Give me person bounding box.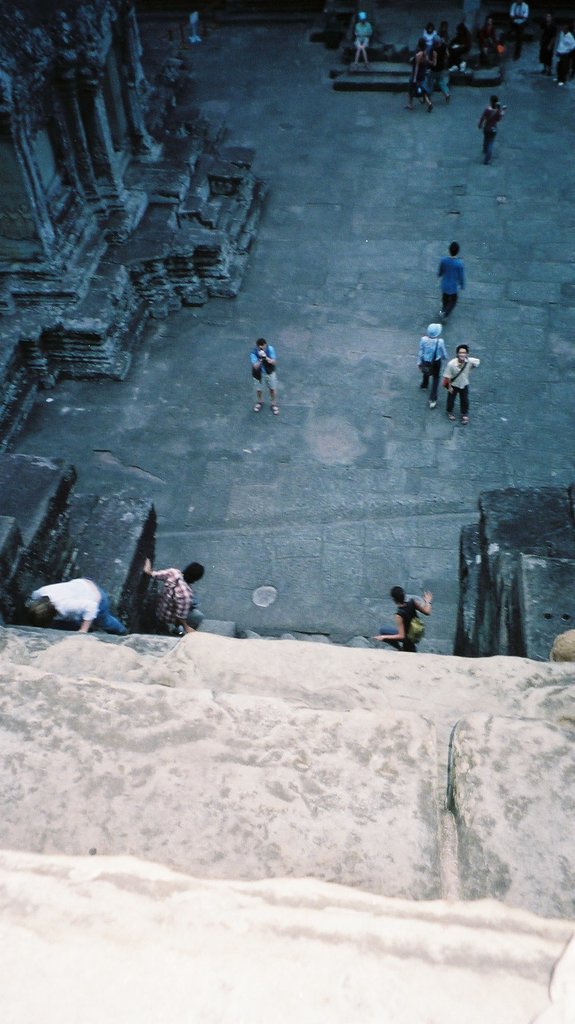
(553,21,574,92).
